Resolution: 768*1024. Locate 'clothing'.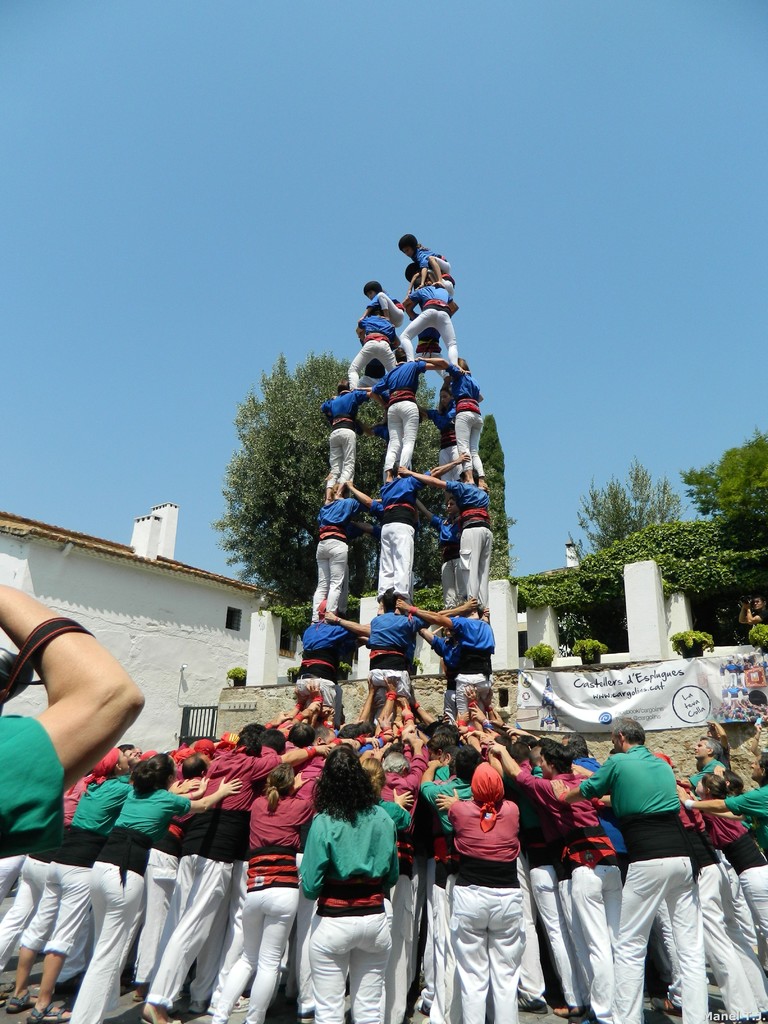
(428,514,470,610).
